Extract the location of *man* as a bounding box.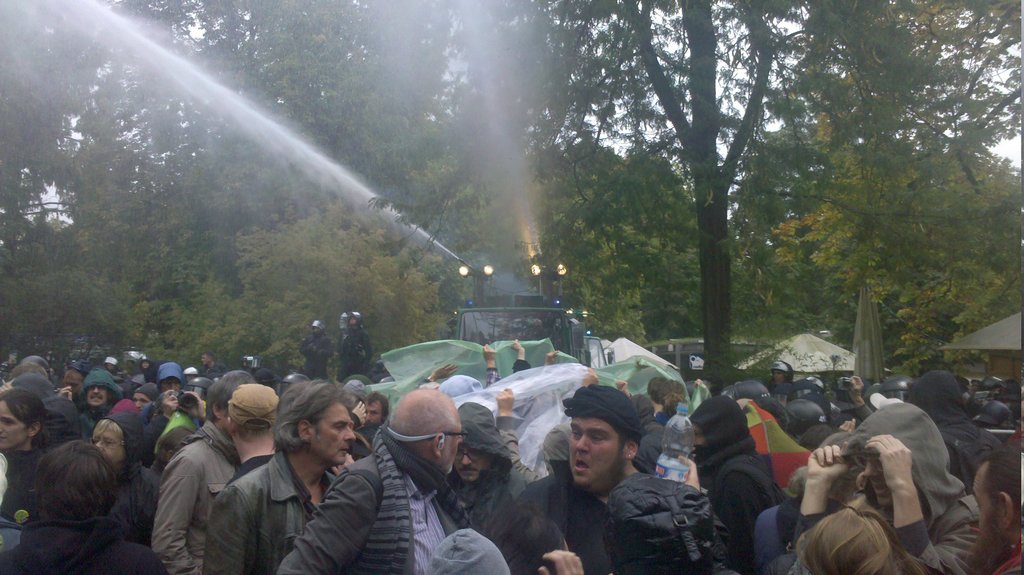
200 350 221 375.
